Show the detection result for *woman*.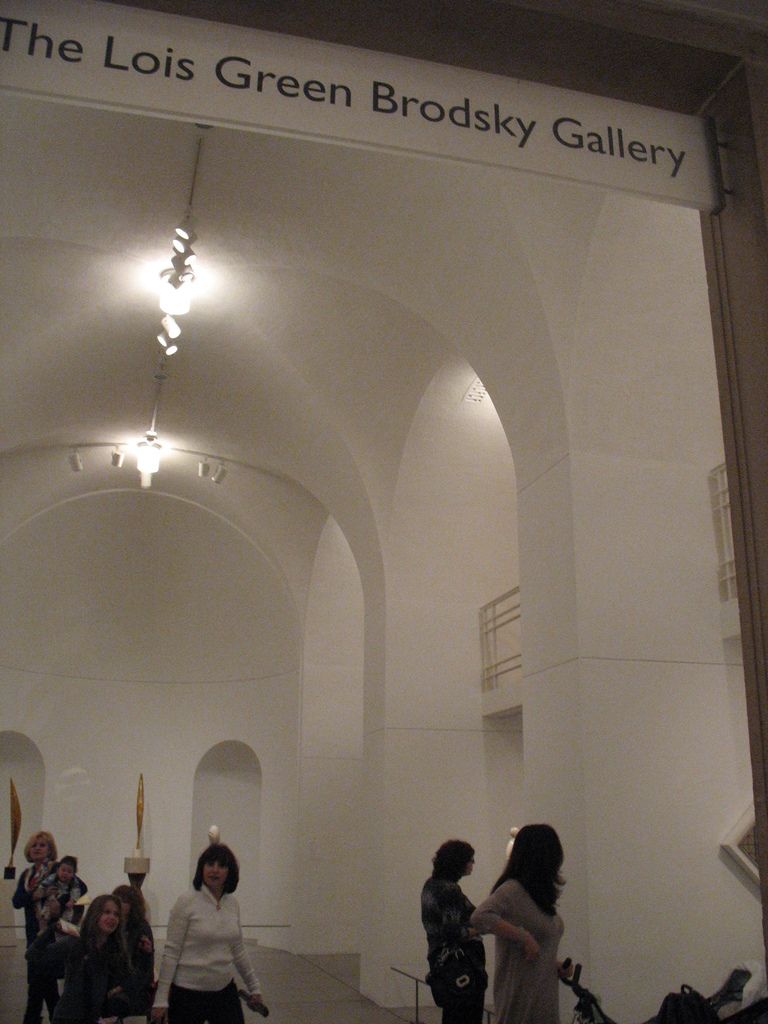
145/838/268/1023.
